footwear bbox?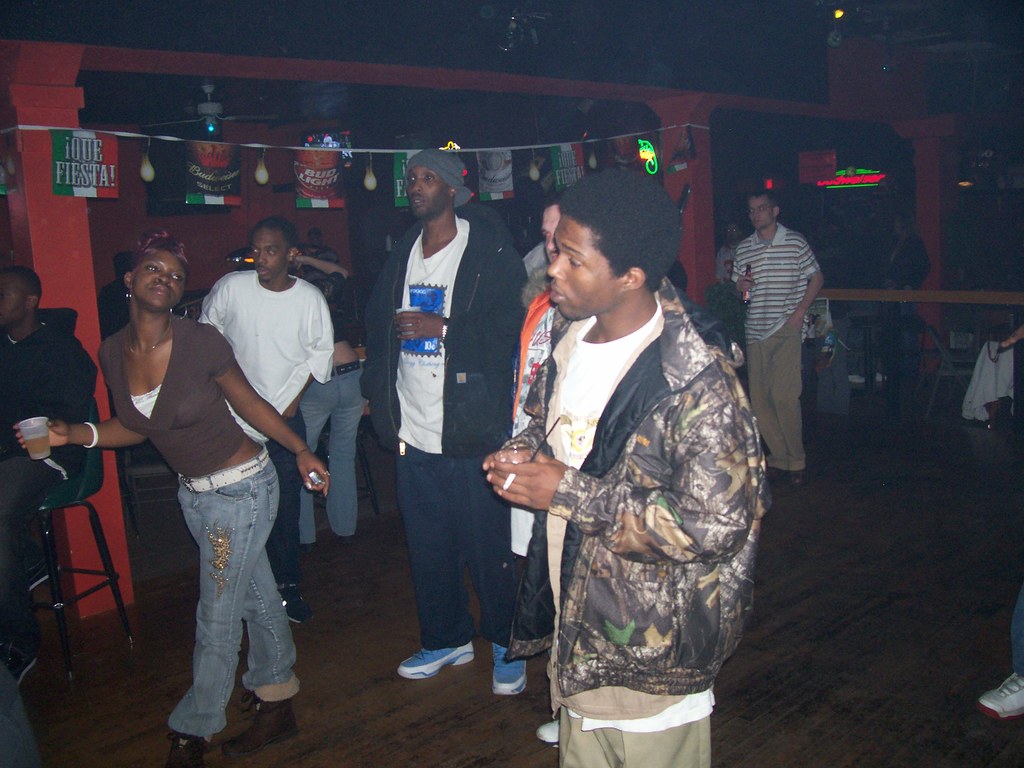
{"x1": 294, "y1": 541, "x2": 320, "y2": 557}
